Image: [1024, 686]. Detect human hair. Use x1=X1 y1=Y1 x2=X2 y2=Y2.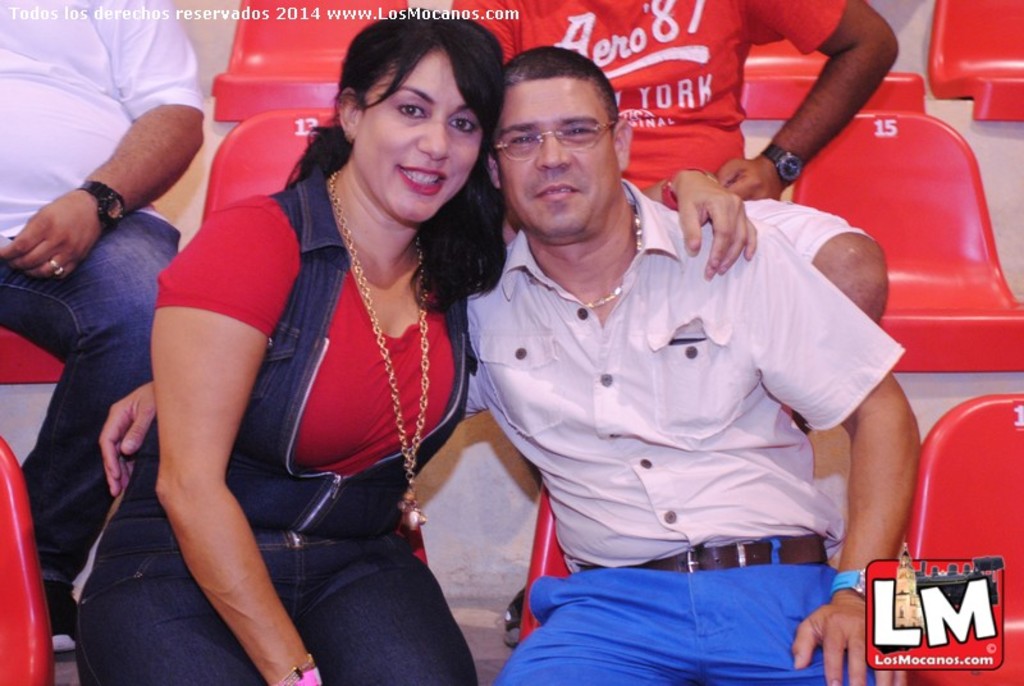
x1=306 y1=22 x2=507 y2=233.
